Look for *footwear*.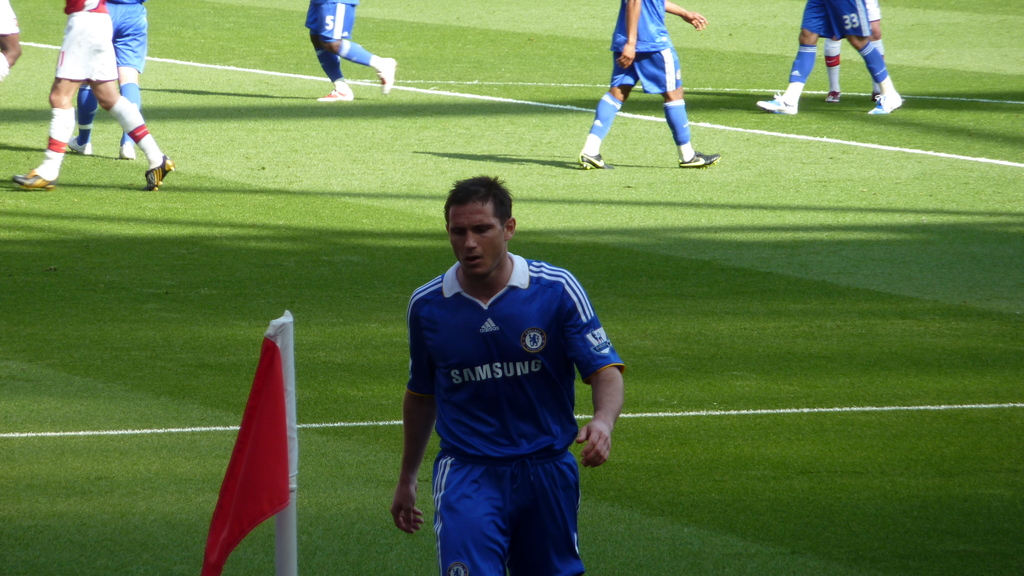
Found: bbox=[118, 140, 131, 159].
